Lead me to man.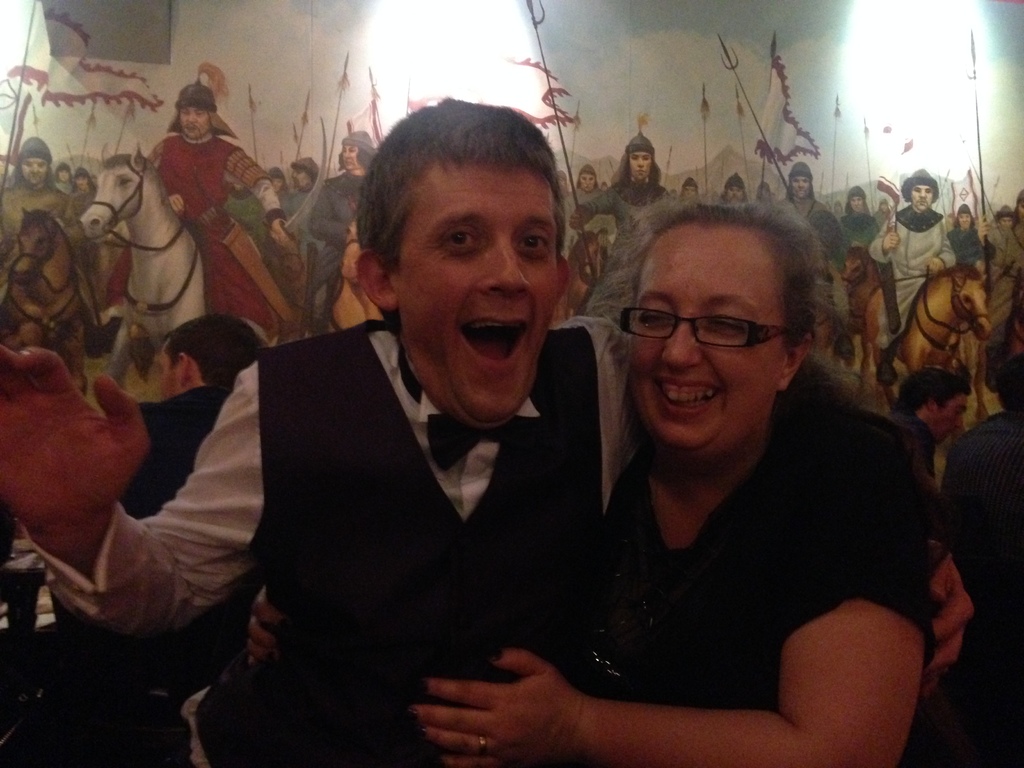
Lead to Rect(785, 158, 848, 274).
